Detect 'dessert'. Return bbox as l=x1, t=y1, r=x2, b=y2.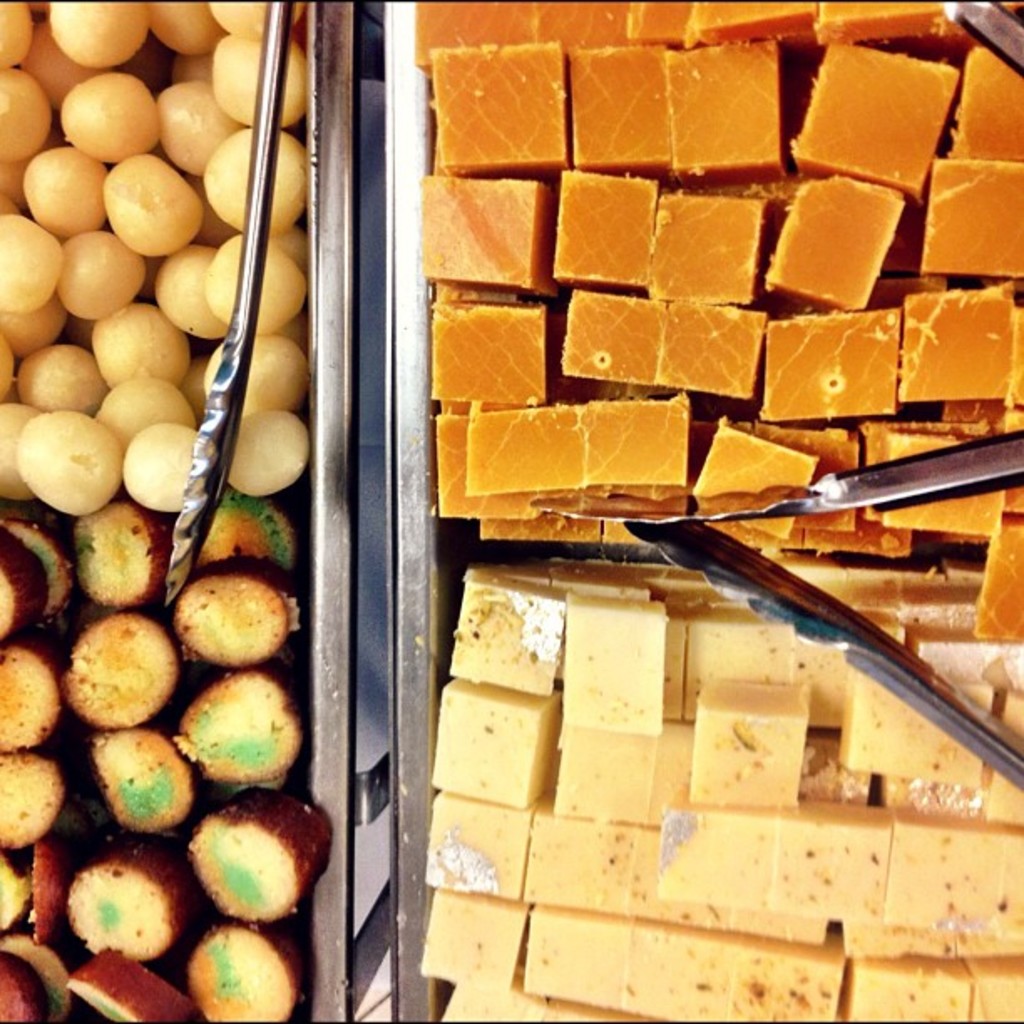
l=17, t=415, r=112, b=525.
